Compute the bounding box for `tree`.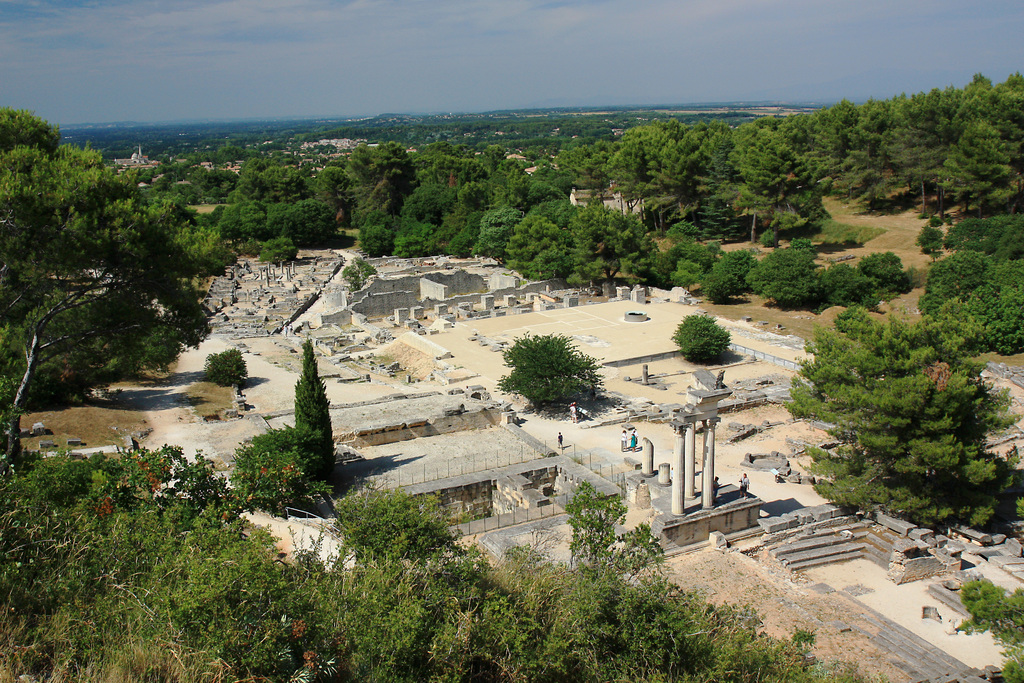
[left=818, top=260, right=898, bottom=315].
